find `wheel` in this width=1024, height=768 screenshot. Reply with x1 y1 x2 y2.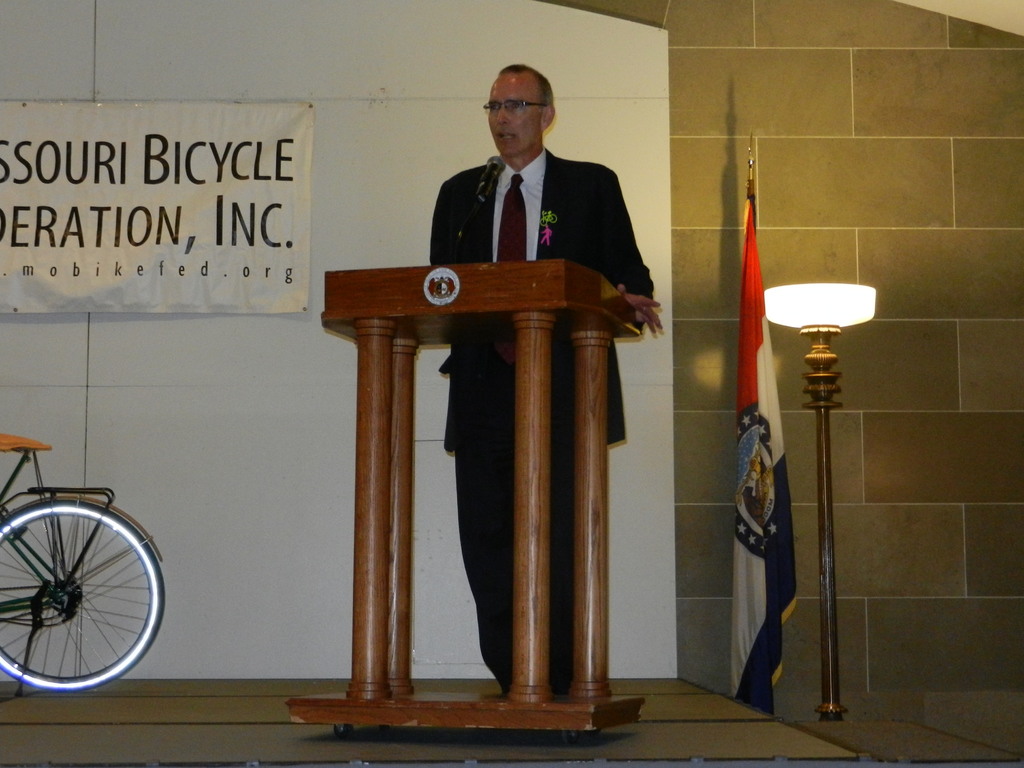
0 492 161 703.
